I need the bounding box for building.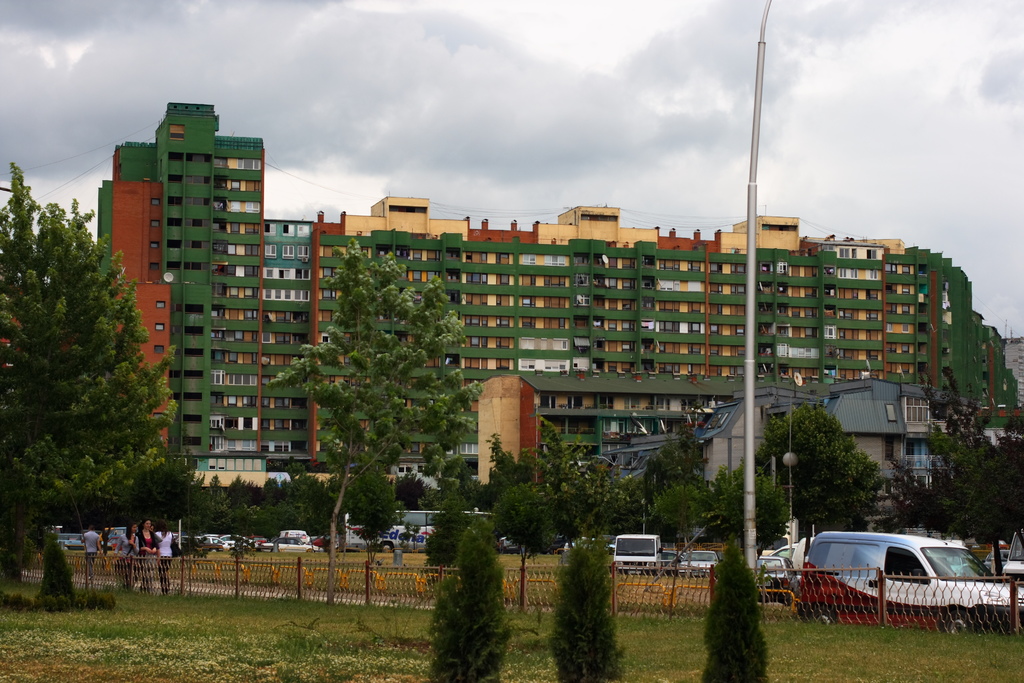
Here it is: bbox=[602, 367, 945, 529].
